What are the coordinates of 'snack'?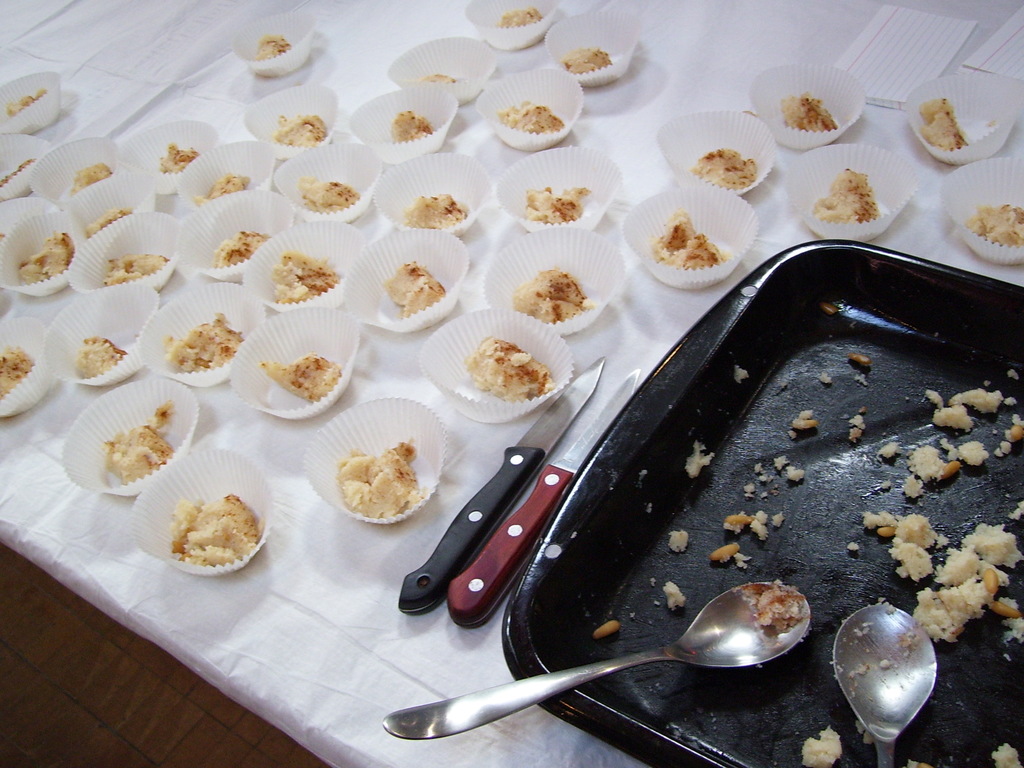
<bbox>776, 88, 842, 131</bbox>.
